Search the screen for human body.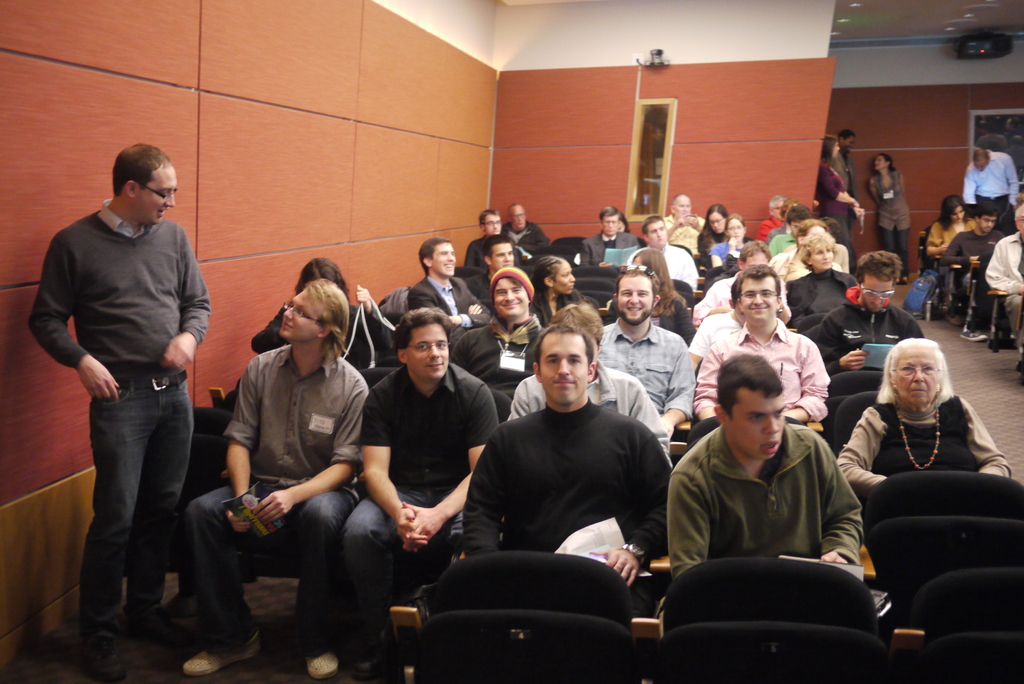
Found at detection(499, 218, 546, 256).
